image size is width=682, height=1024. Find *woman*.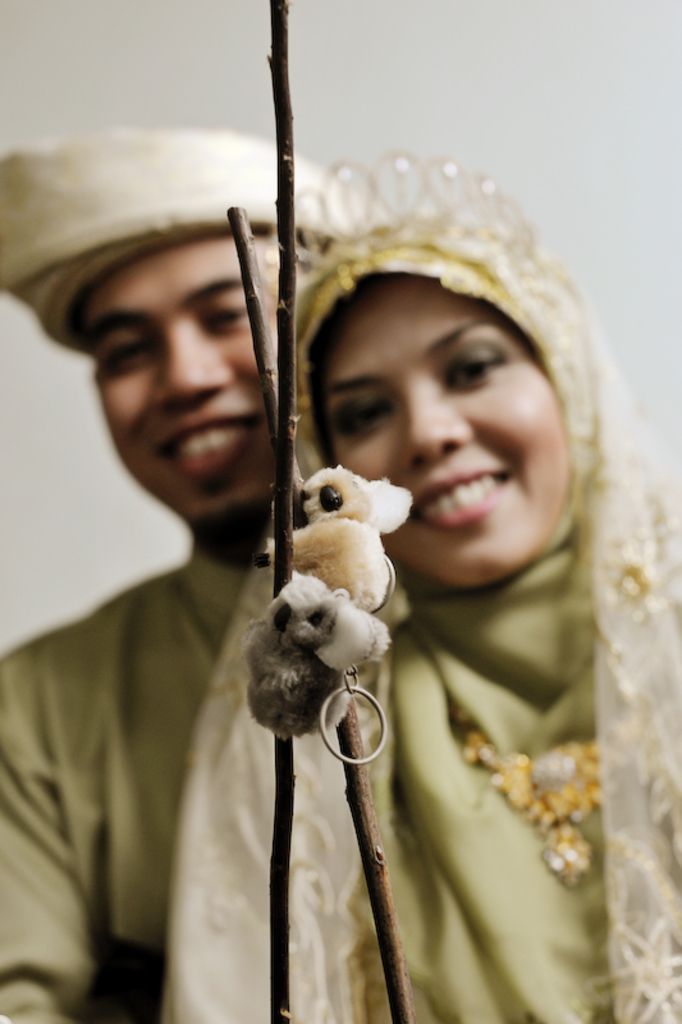
<bbox>161, 186, 612, 986</bbox>.
